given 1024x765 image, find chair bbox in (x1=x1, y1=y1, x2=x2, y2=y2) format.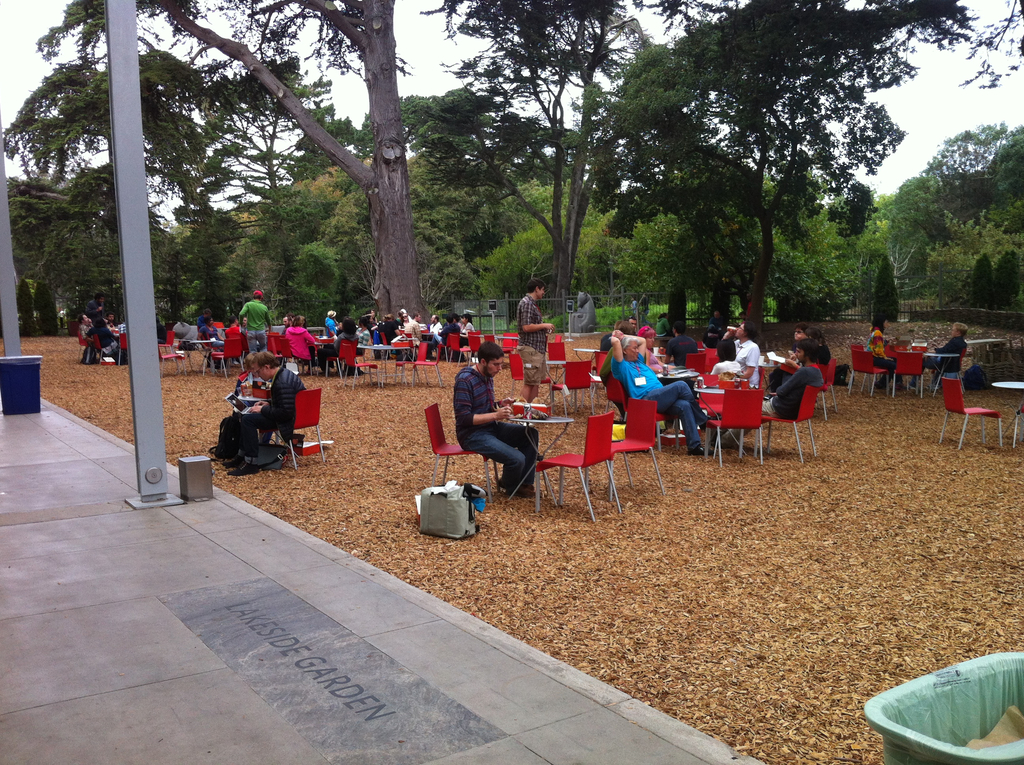
(x1=483, y1=334, x2=497, y2=348).
